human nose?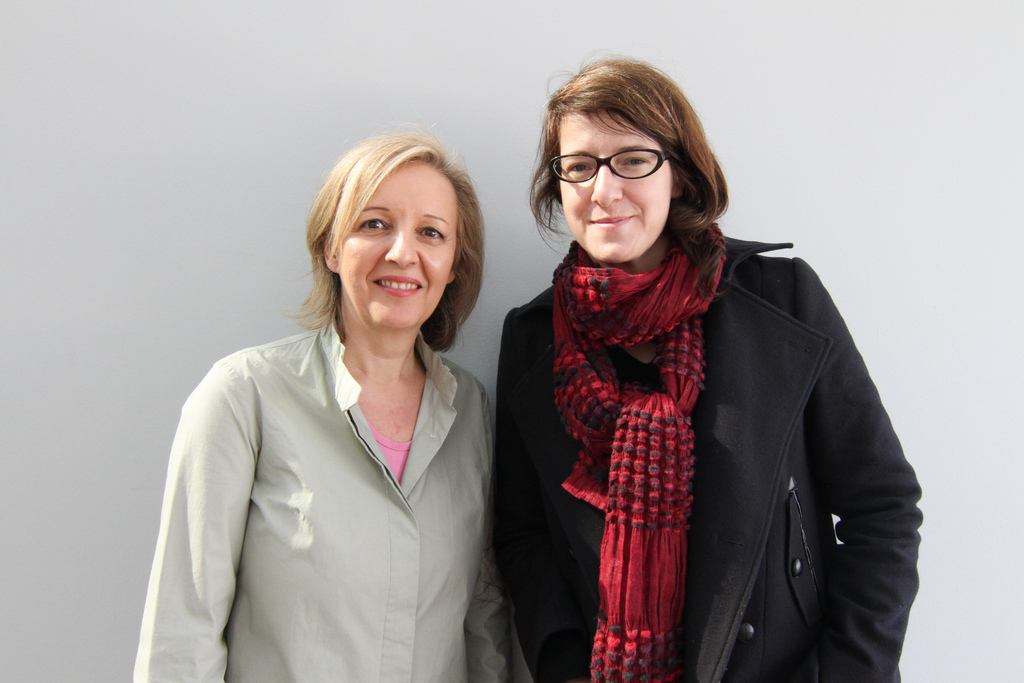
(591,161,624,210)
